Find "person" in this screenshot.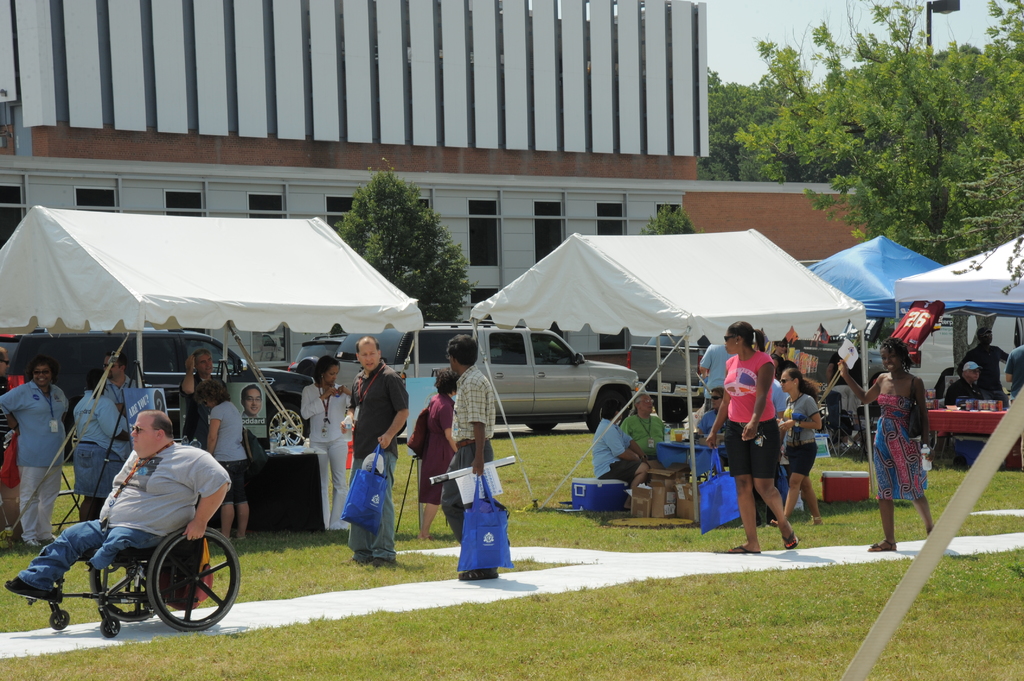
The bounding box for "person" is pyautogui.locateOnScreen(70, 371, 127, 522).
